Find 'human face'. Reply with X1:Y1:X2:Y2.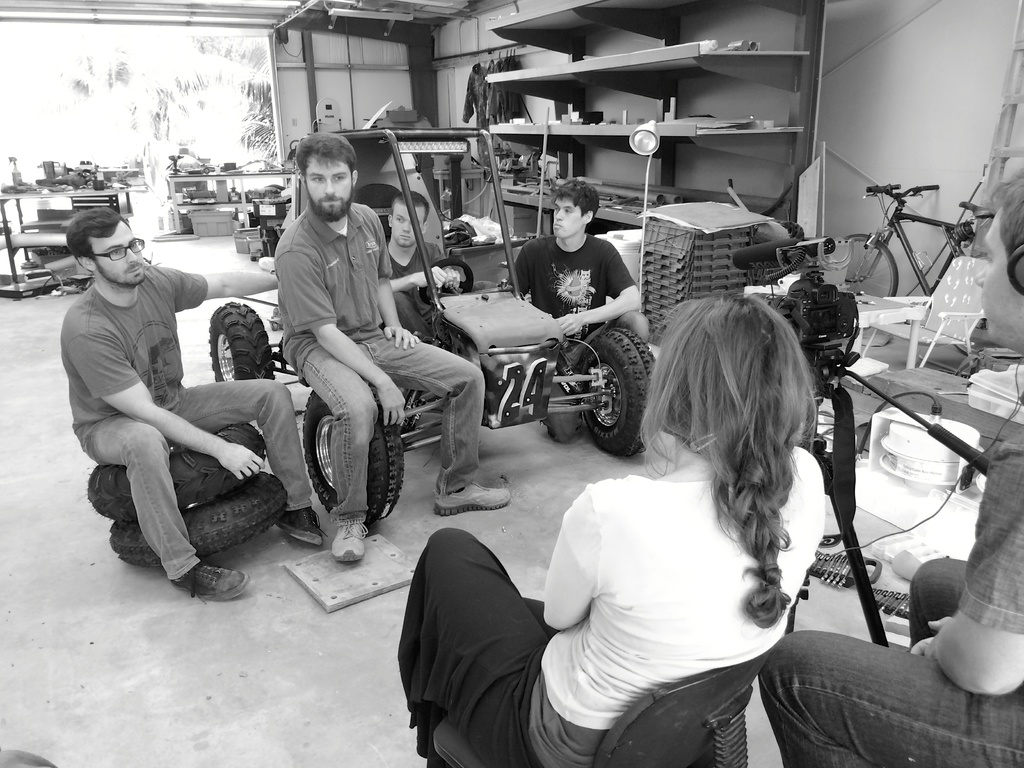
555:197:586:236.
